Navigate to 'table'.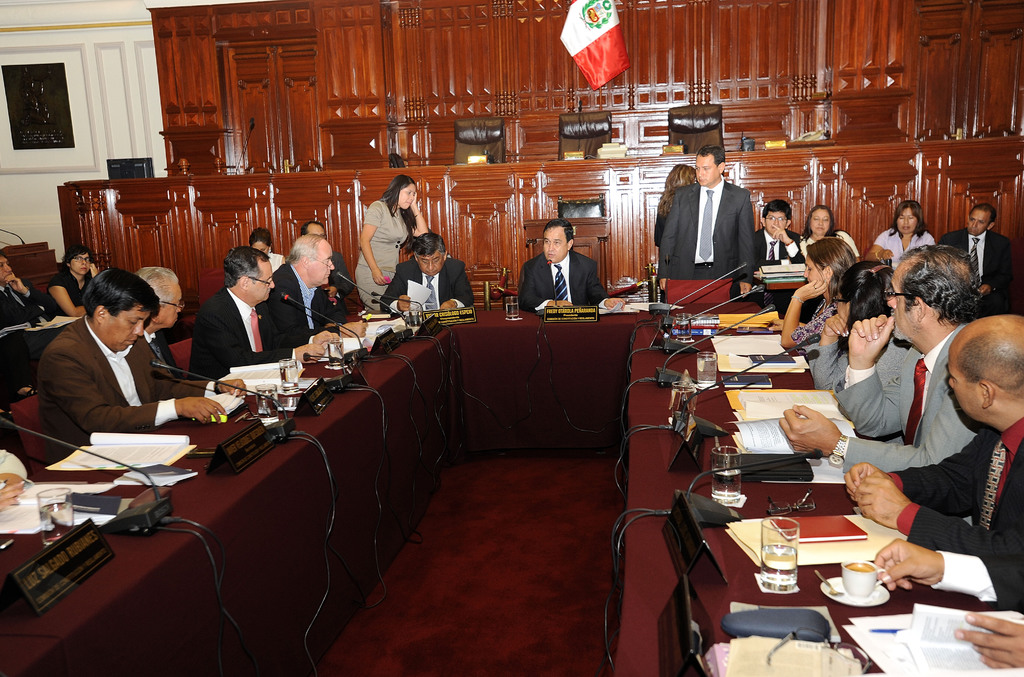
Navigation target: bbox(0, 303, 992, 676).
